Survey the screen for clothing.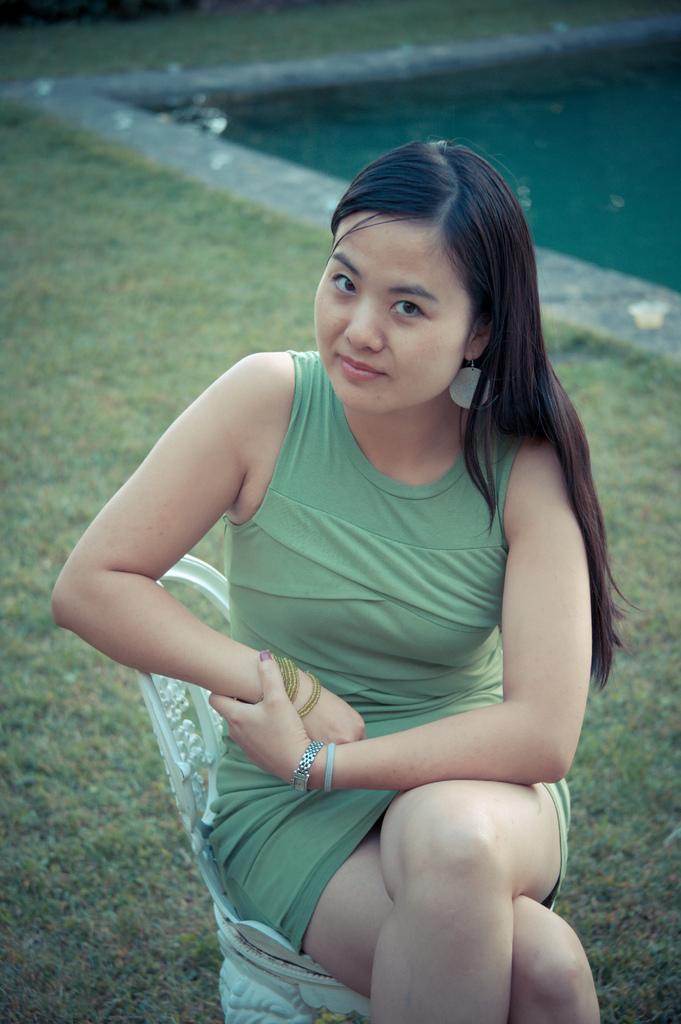
Survey found: left=177, top=381, right=587, bottom=897.
